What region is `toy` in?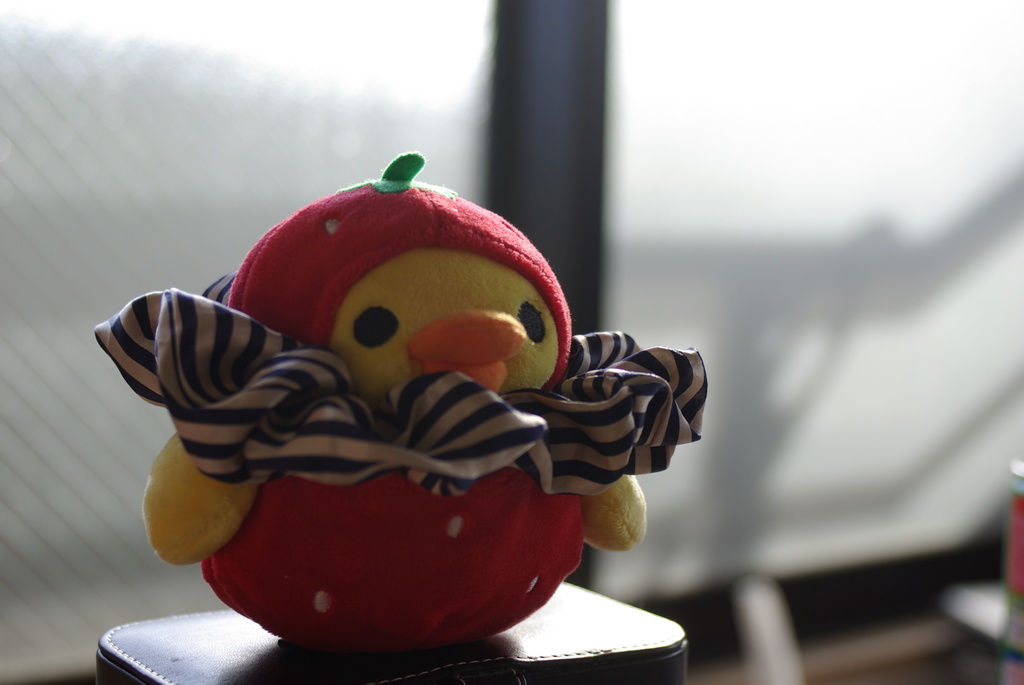
(left=80, top=194, right=666, bottom=647).
